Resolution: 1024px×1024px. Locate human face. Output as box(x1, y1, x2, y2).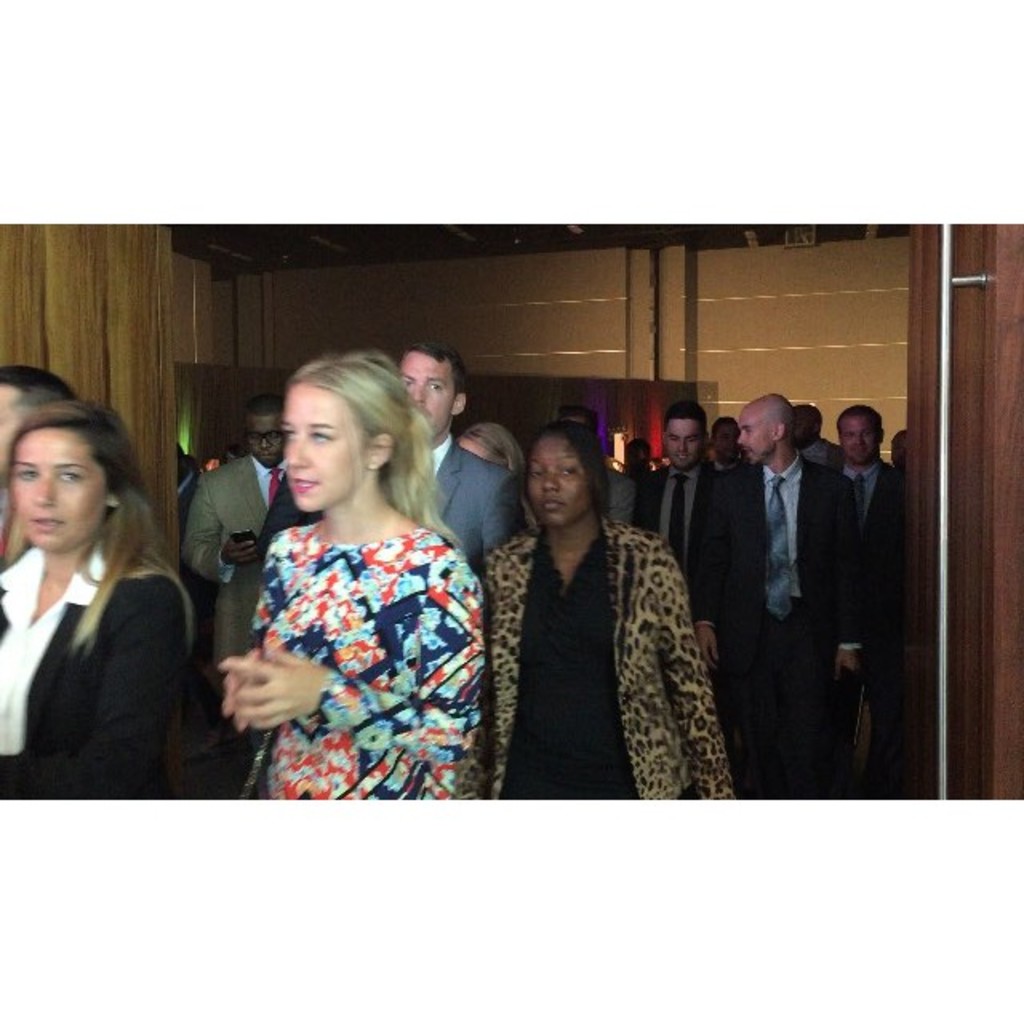
box(14, 424, 106, 555).
